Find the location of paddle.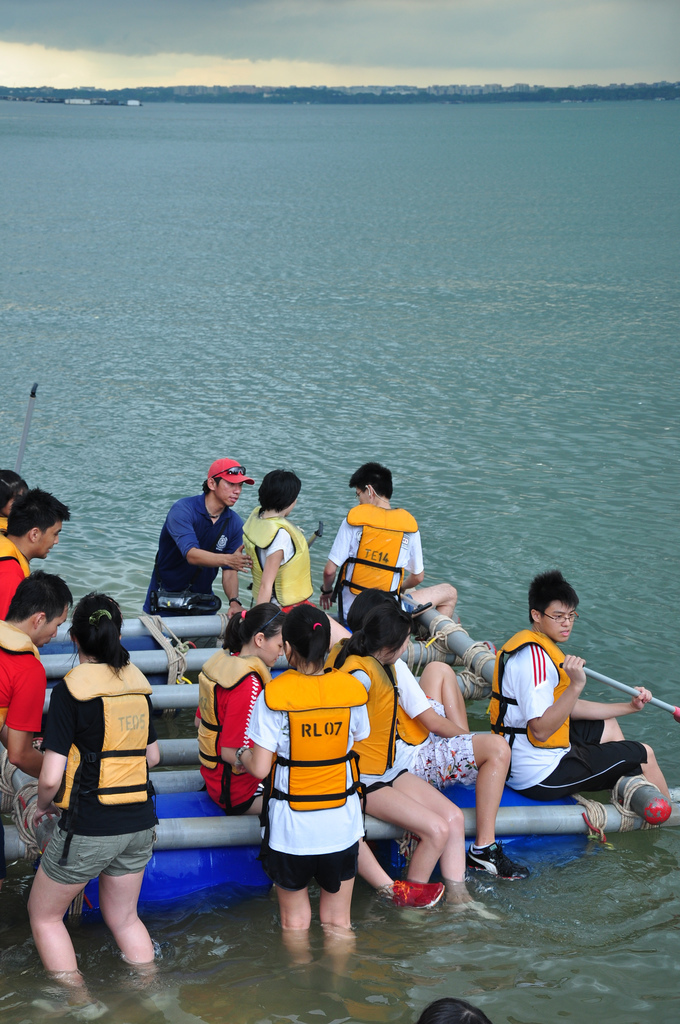
Location: bbox(559, 660, 679, 714).
